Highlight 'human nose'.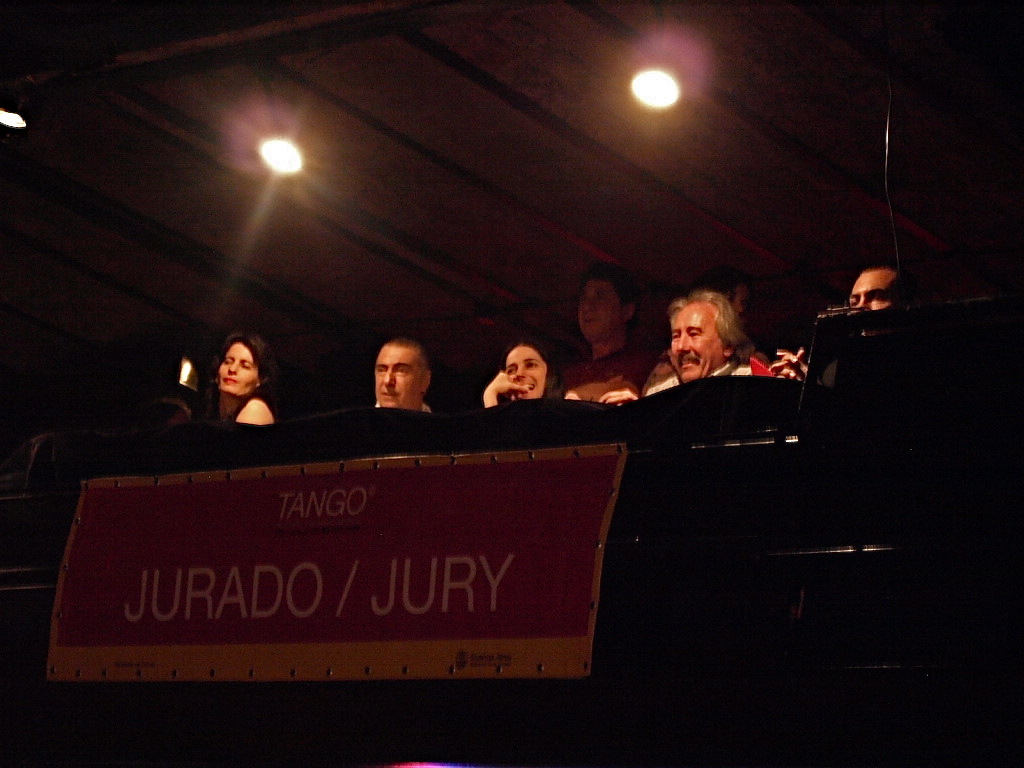
Highlighted region: (673,335,689,351).
